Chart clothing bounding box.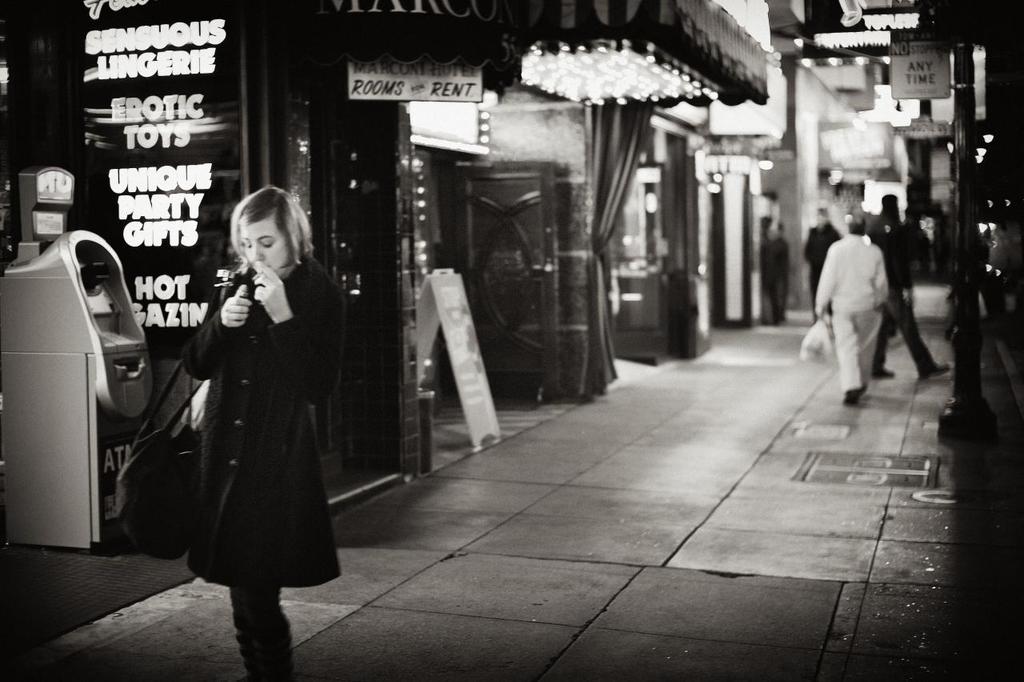
Charted: 867/235/937/383.
